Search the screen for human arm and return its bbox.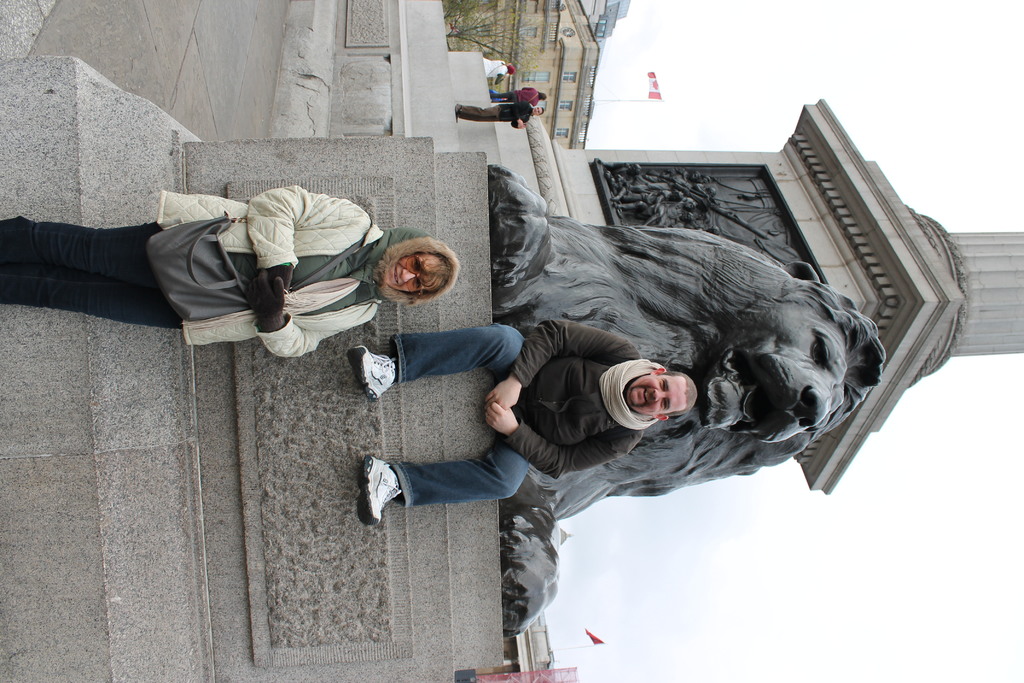
Found: {"x1": 481, "y1": 396, "x2": 641, "y2": 477}.
